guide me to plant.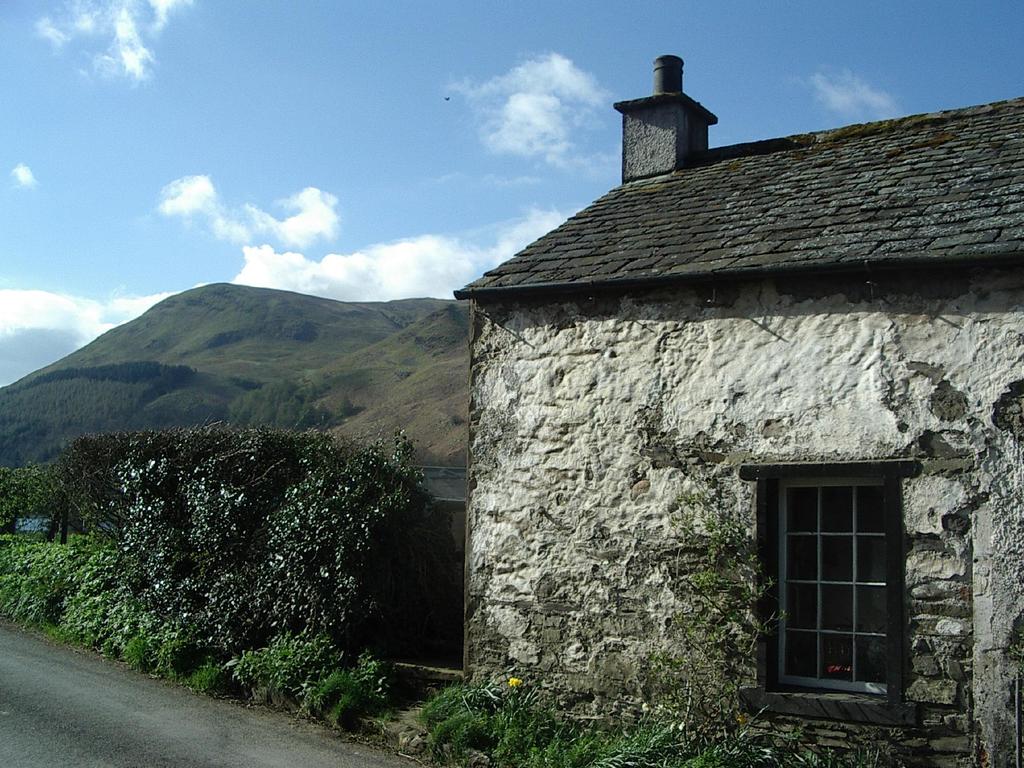
Guidance: <box>157,626,196,683</box>.
